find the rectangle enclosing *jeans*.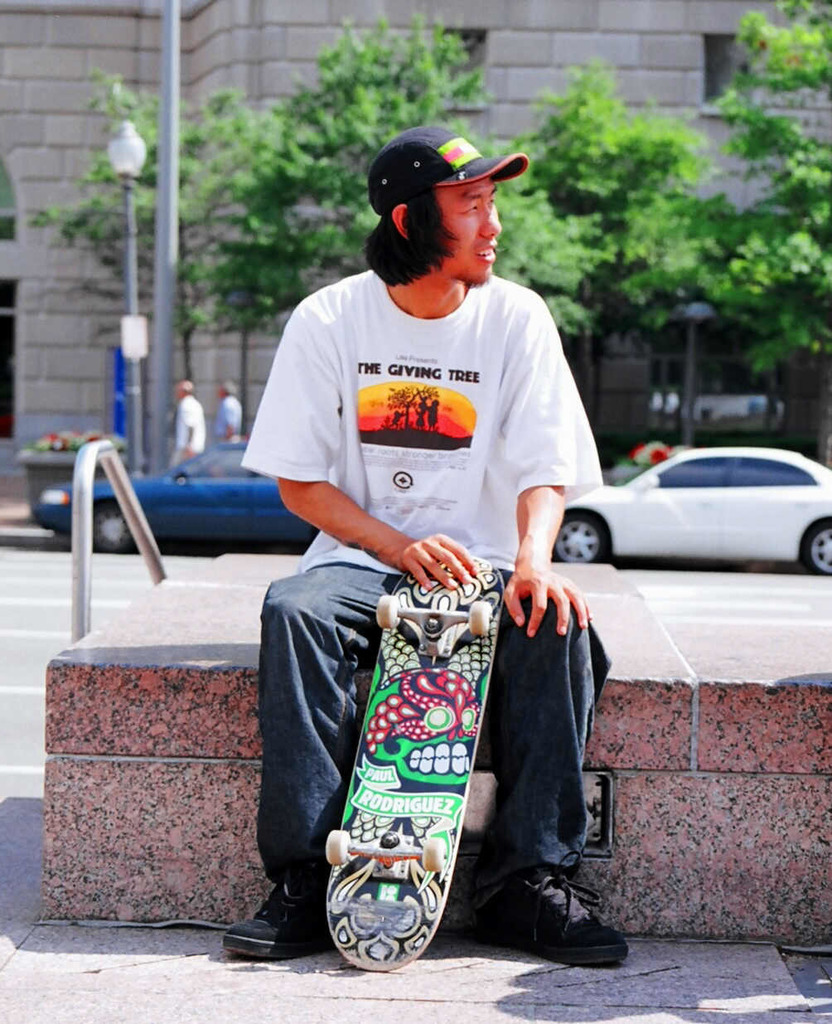
locate(251, 561, 614, 879).
